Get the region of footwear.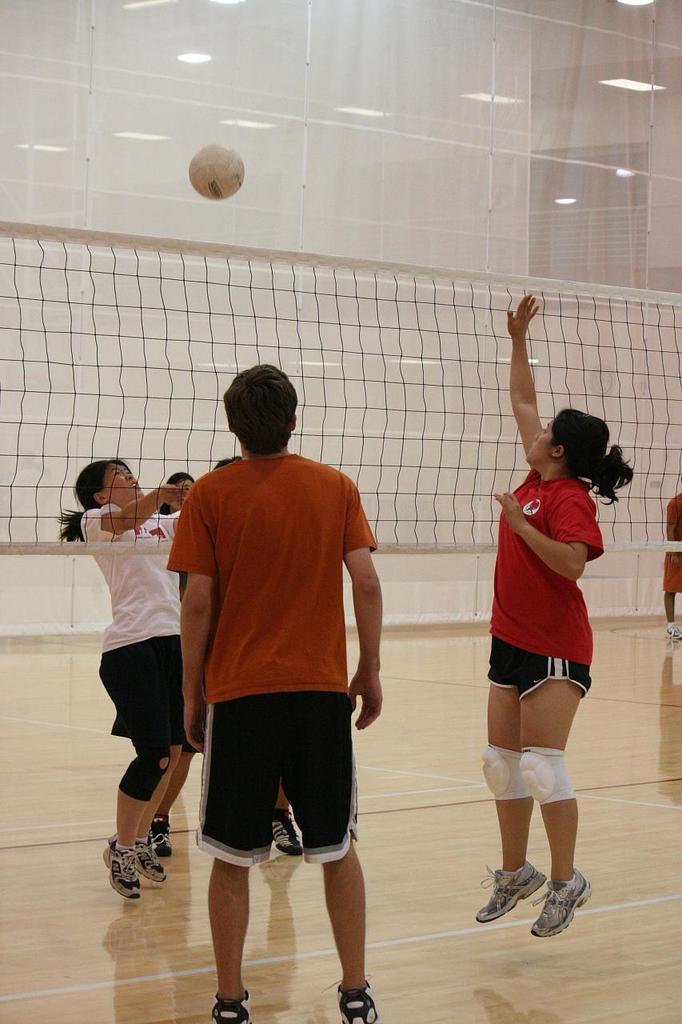
[528, 867, 596, 939].
